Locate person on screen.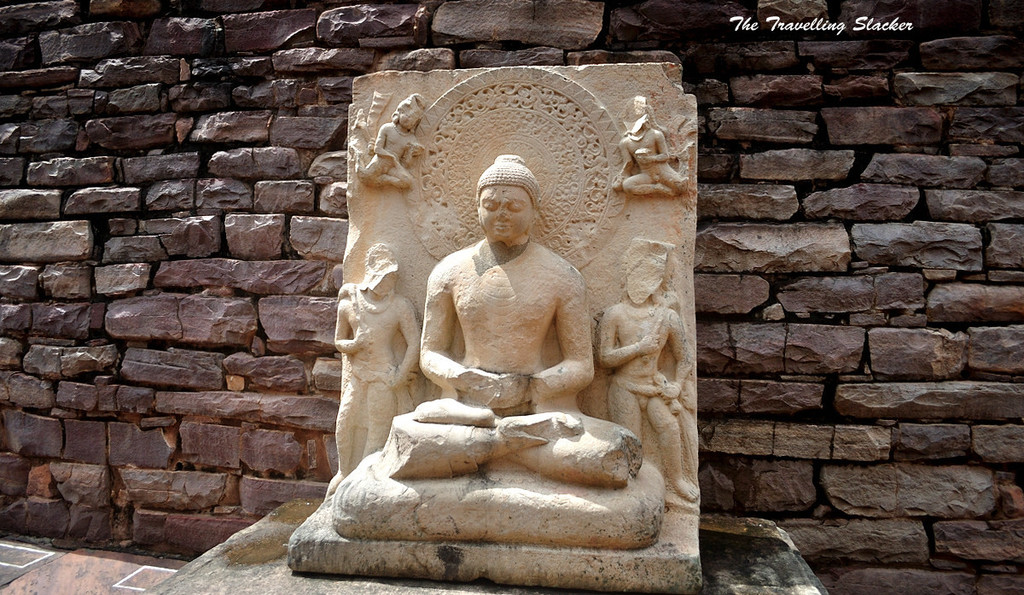
On screen at 395,138,627,534.
